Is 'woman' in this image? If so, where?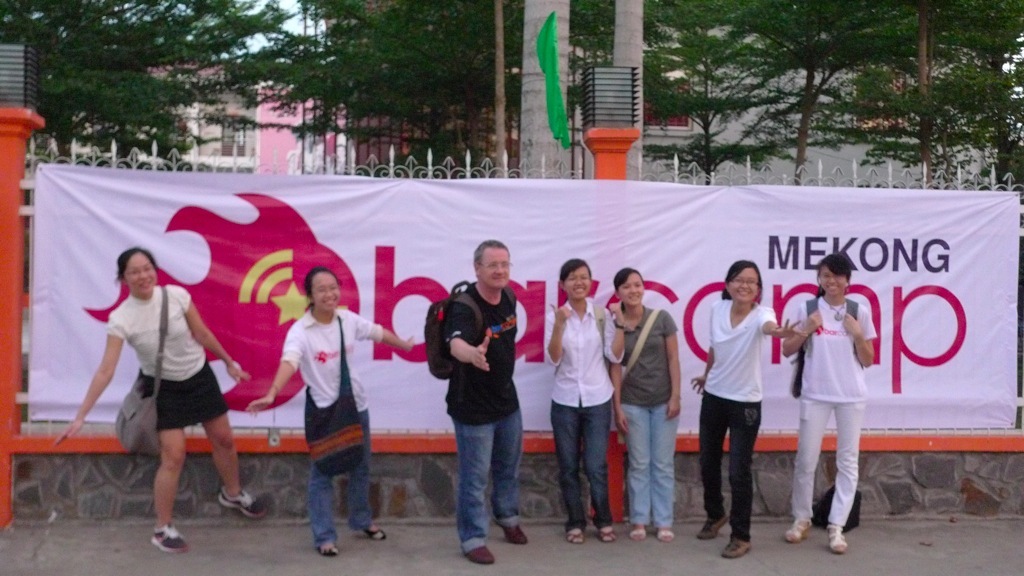
Yes, at x1=598 y1=271 x2=690 y2=533.
